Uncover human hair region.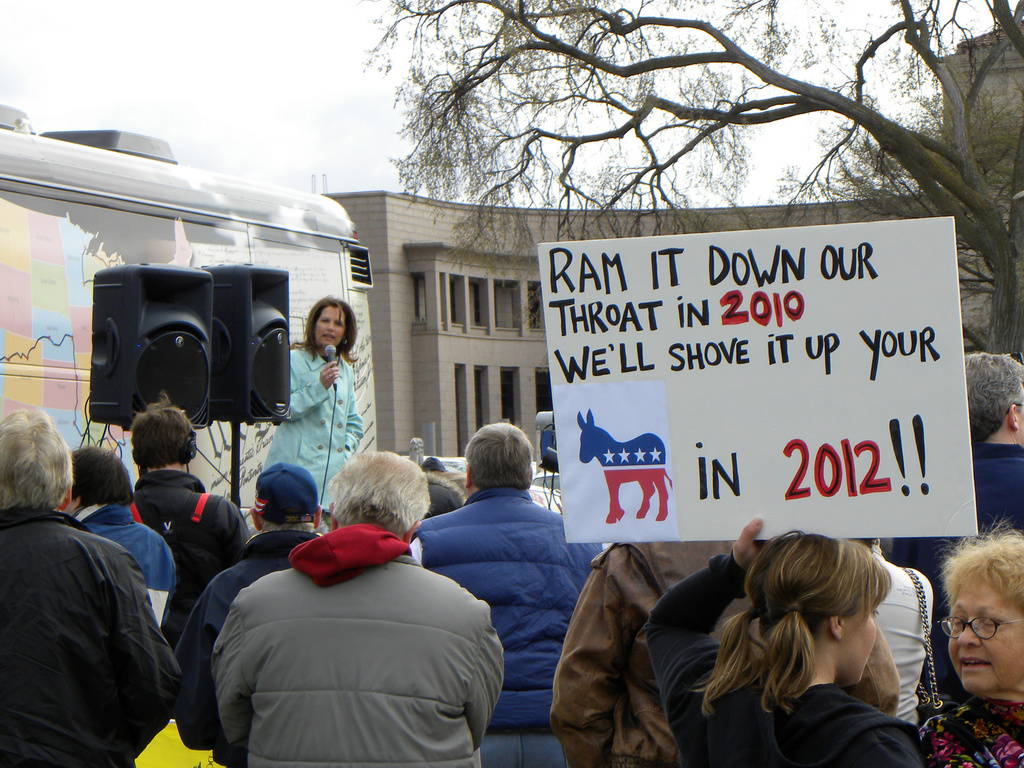
Uncovered: select_region(0, 400, 77, 511).
